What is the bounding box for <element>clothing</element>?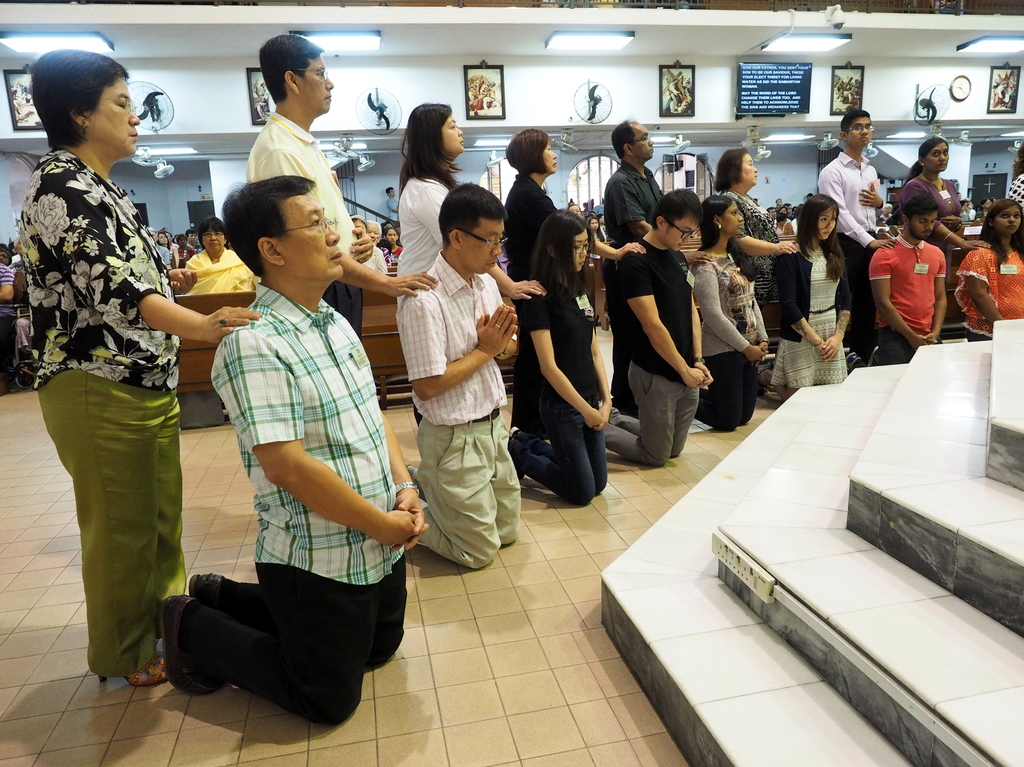
region(24, 151, 196, 668).
